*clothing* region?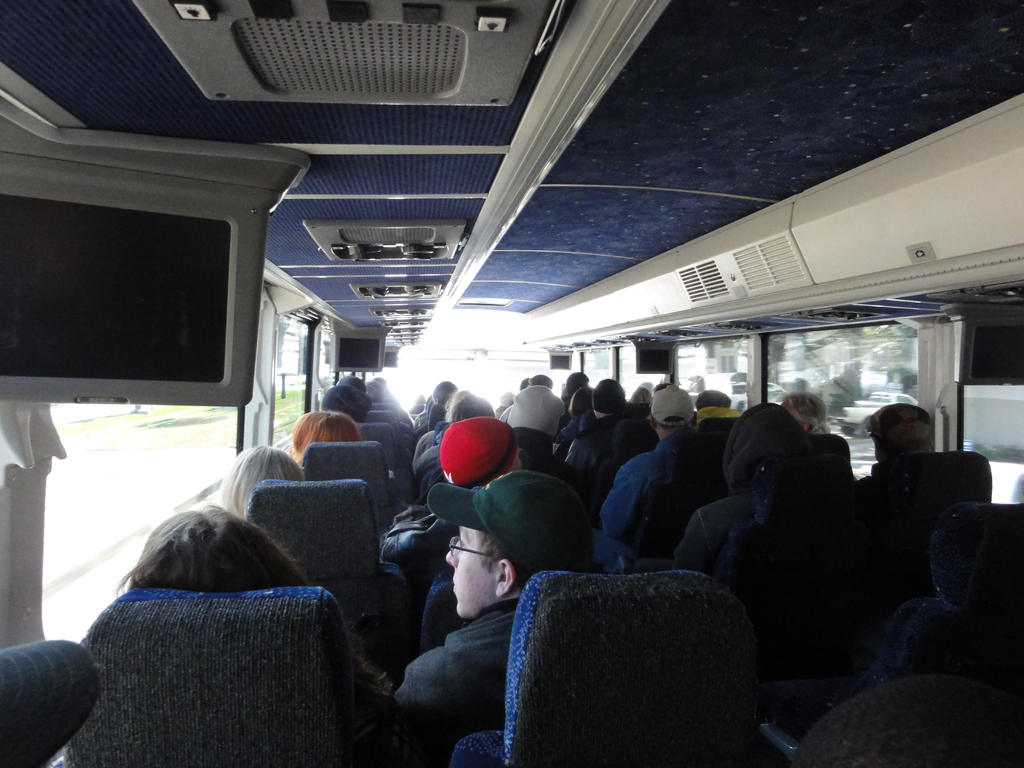
{"left": 409, "top": 404, "right": 425, "bottom": 413}
